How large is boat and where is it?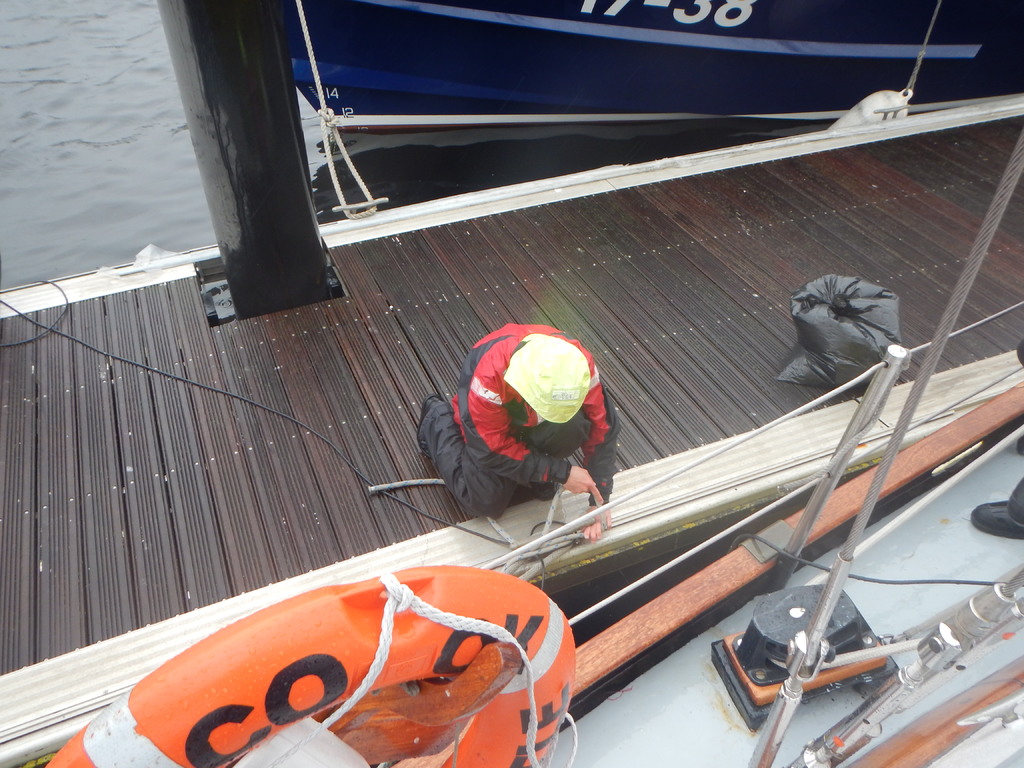
Bounding box: [left=275, top=0, right=1023, bottom=222].
